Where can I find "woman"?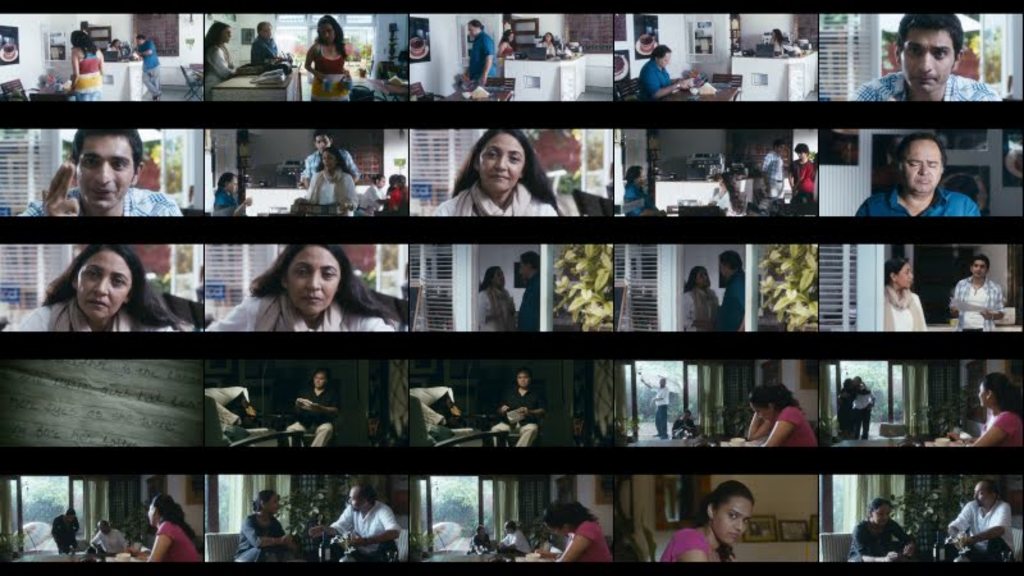
You can find it at (9, 238, 201, 330).
